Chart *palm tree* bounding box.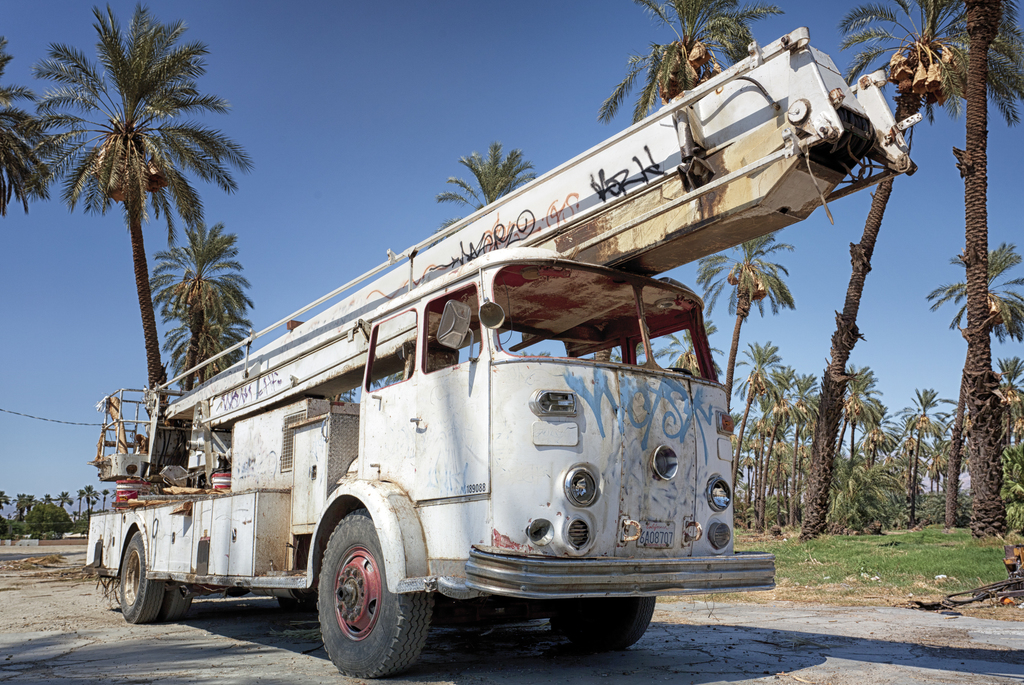
Charted: detection(161, 239, 239, 458).
